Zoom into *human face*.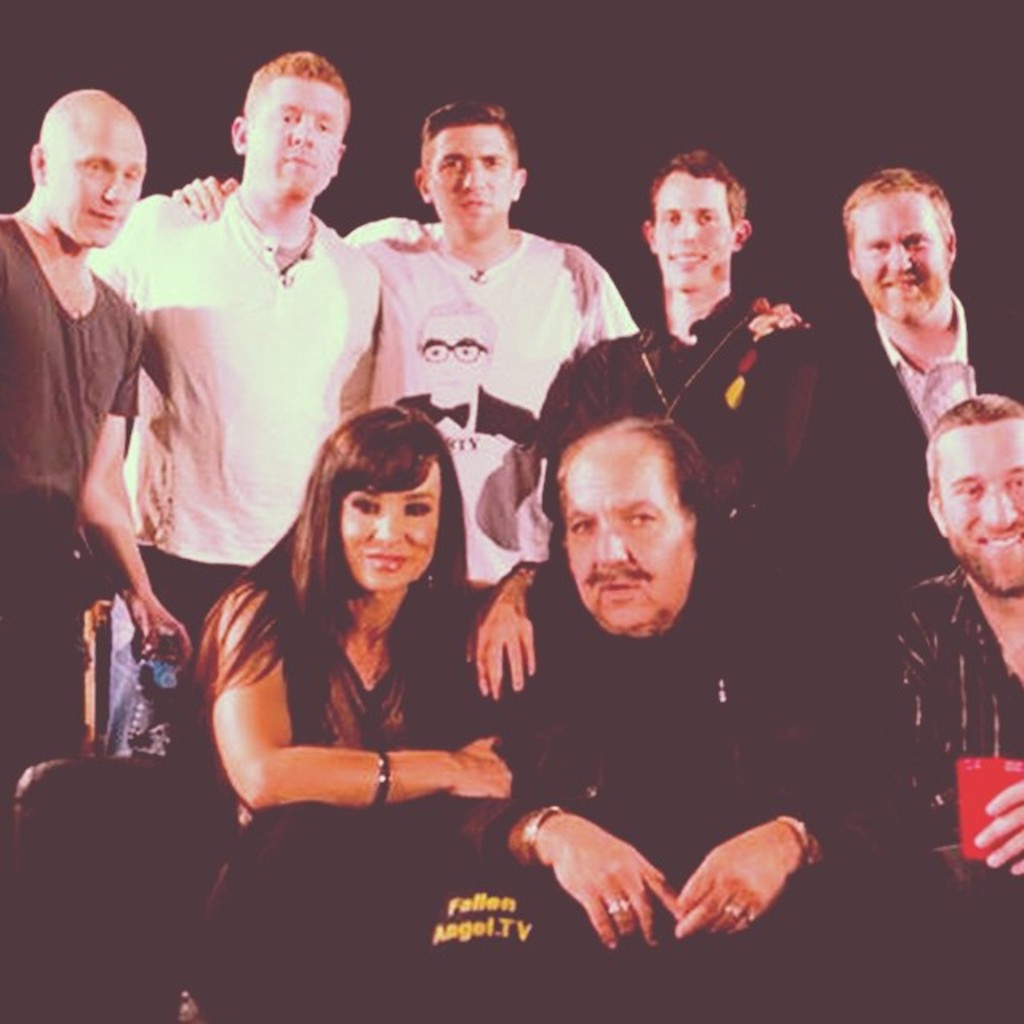
Zoom target: [555, 442, 686, 629].
